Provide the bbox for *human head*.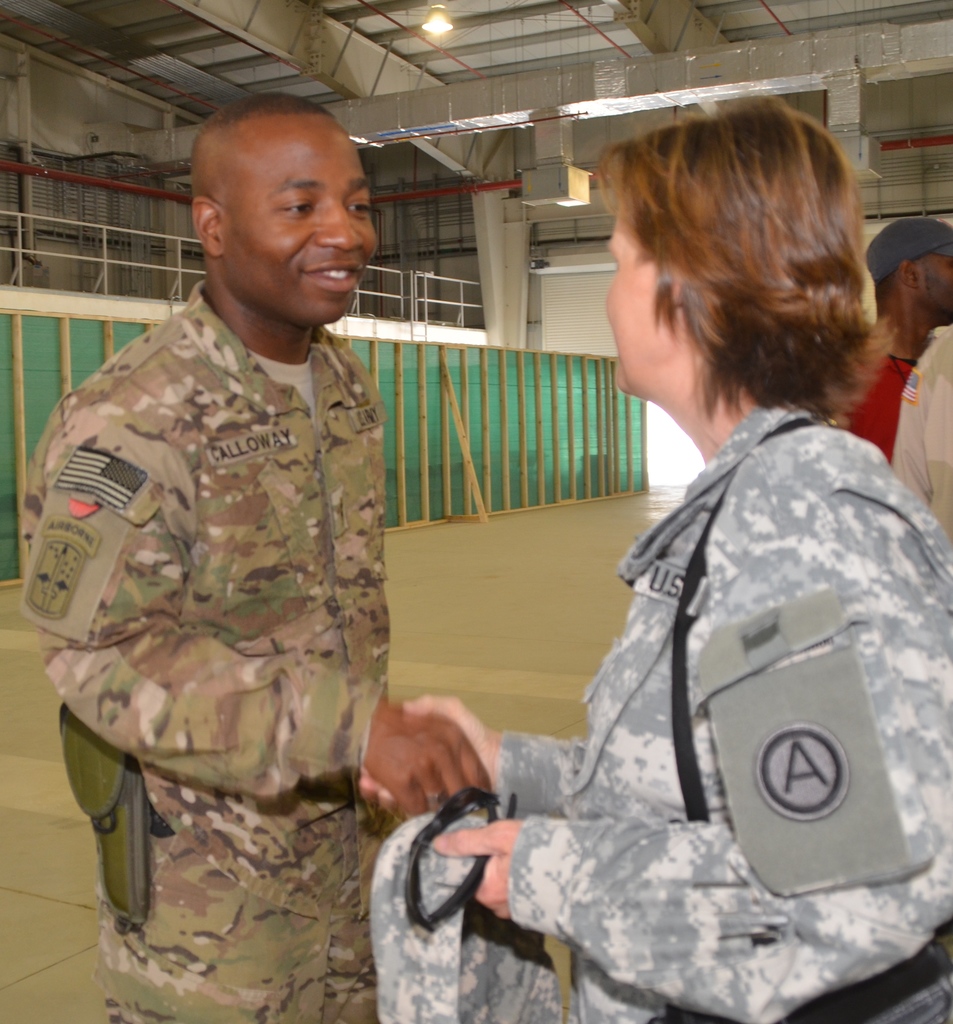
[x1=188, y1=92, x2=379, y2=330].
